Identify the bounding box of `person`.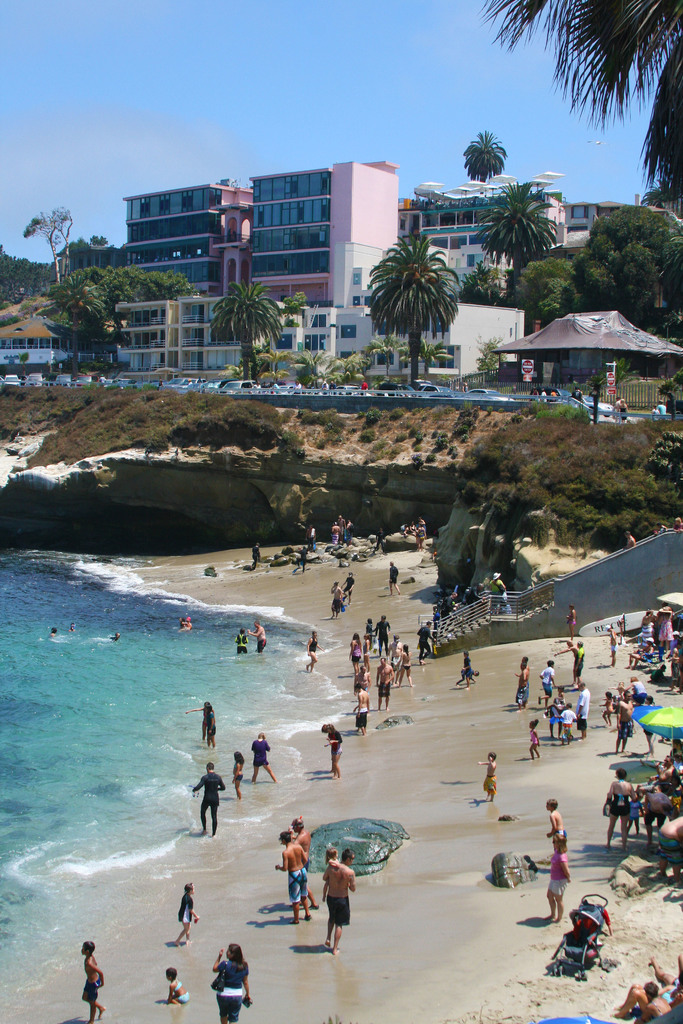
[left=538, top=683, right=568, bottom=699].
